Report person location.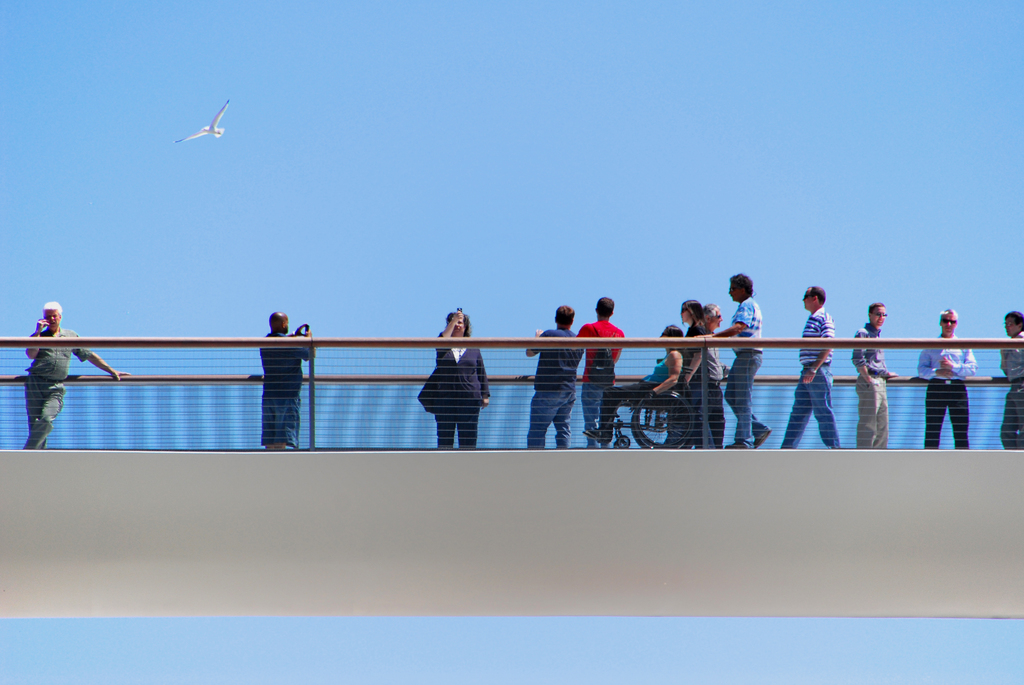
Report: 26, 301, 128, 450.
